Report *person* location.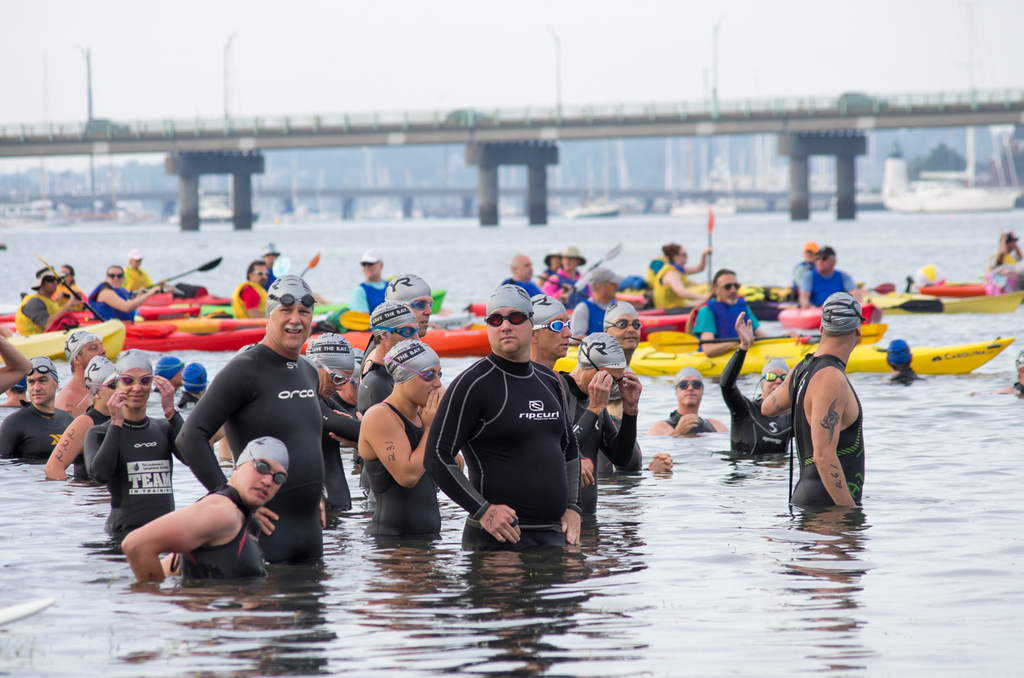
Report: BBox(50, 265, 82, 304).
